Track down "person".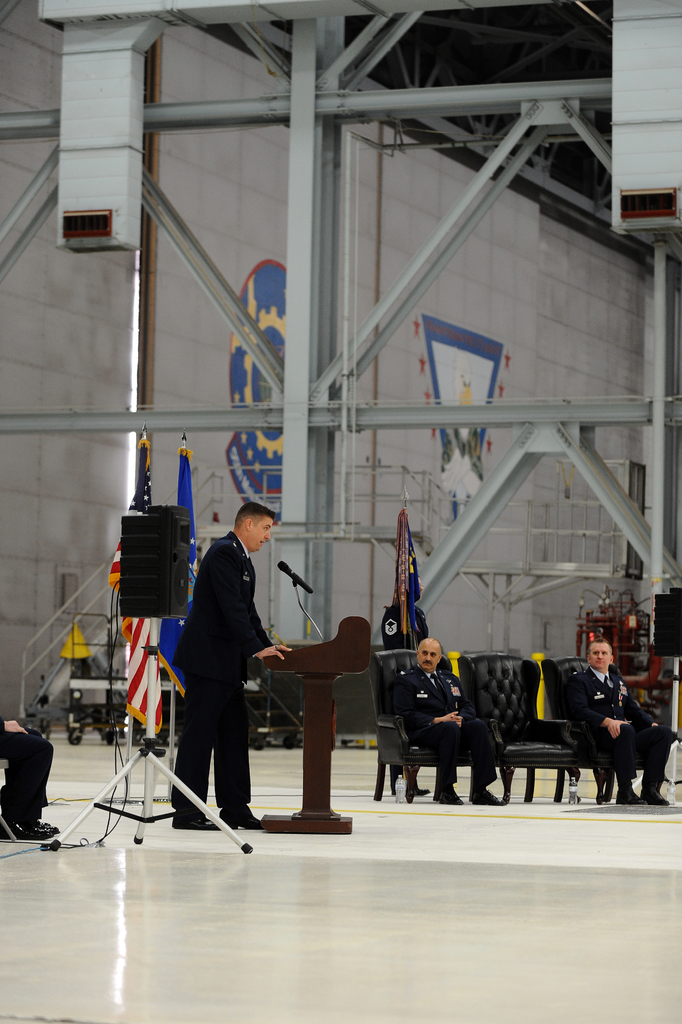
Tracked to box=[172, 490, 280, 844].
